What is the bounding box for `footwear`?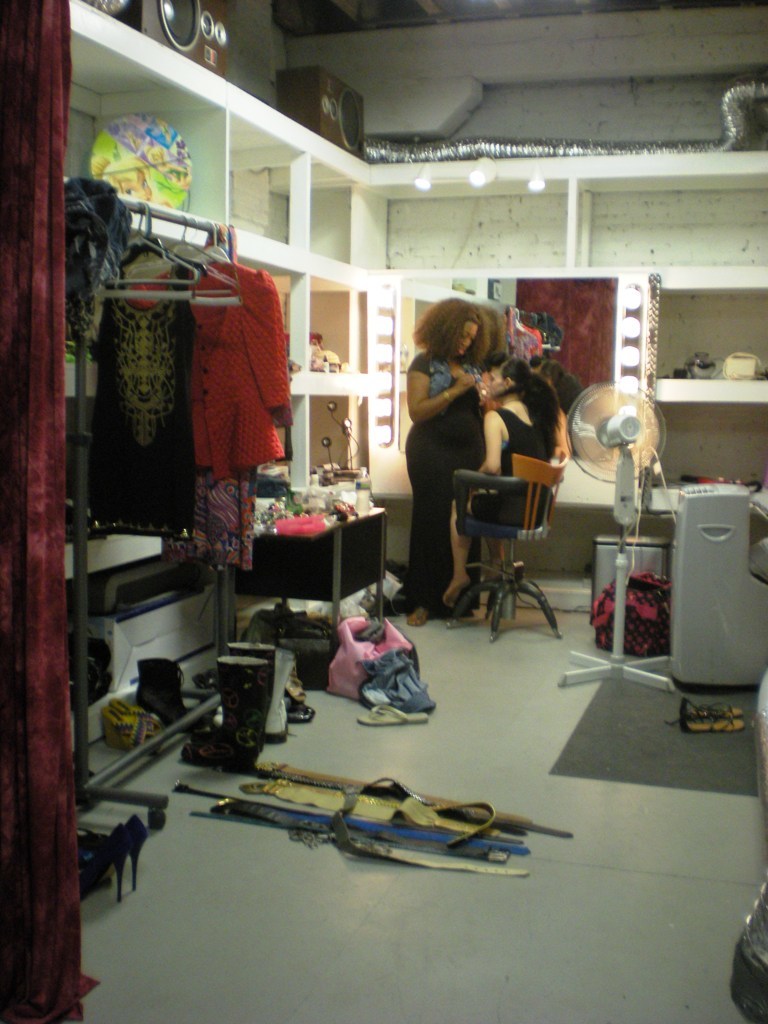
{"left": 662, "top": 710, "right": 743, "bottom": 735}.
